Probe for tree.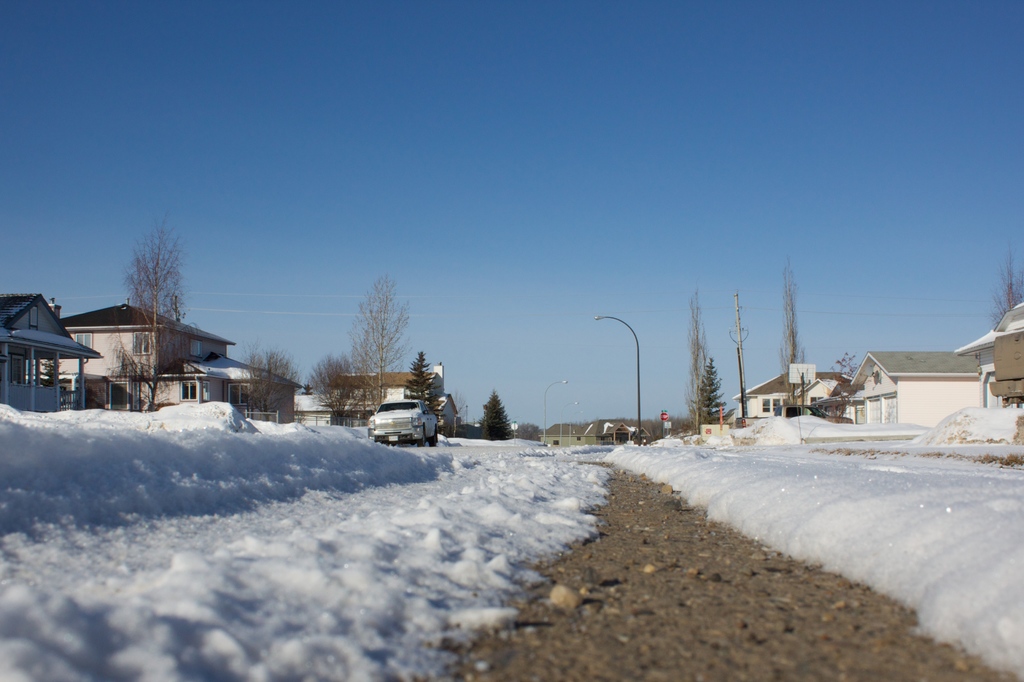
Probe result: 780,262,815,398.
